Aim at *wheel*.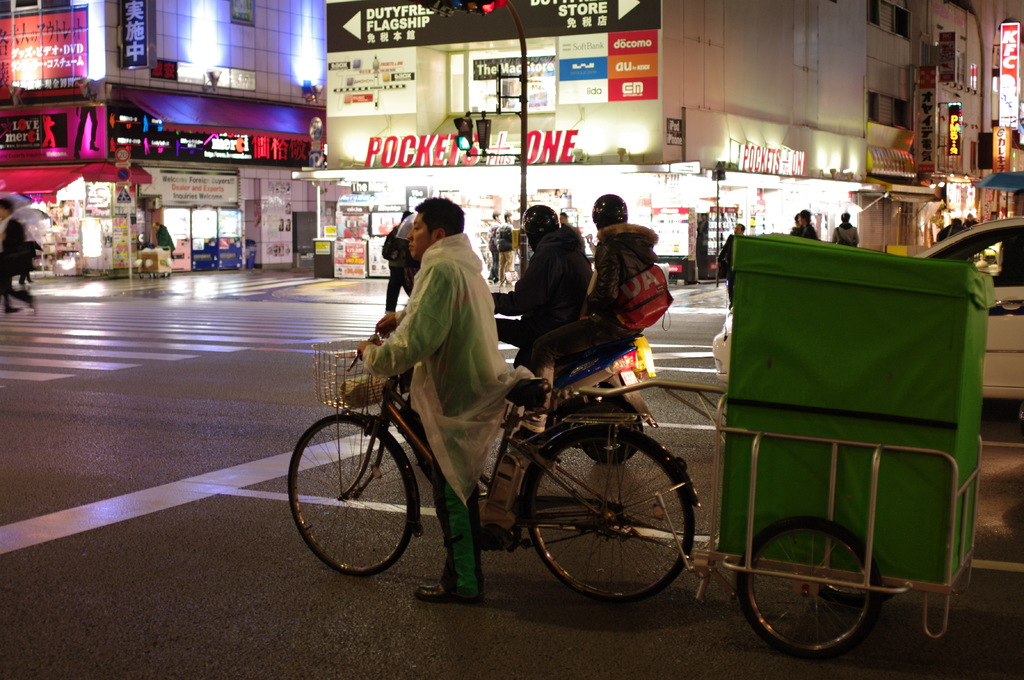
Aimed at bbox=(289, 415, 415, 577).
